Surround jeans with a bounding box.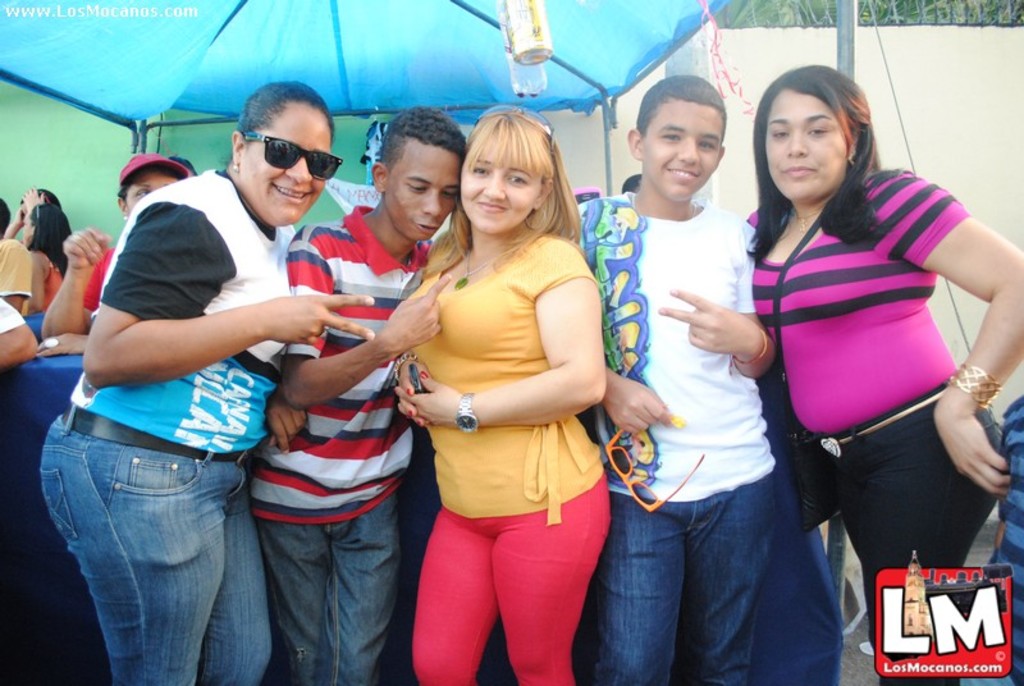
(left=594, top=467, right=774, bottom=685).
